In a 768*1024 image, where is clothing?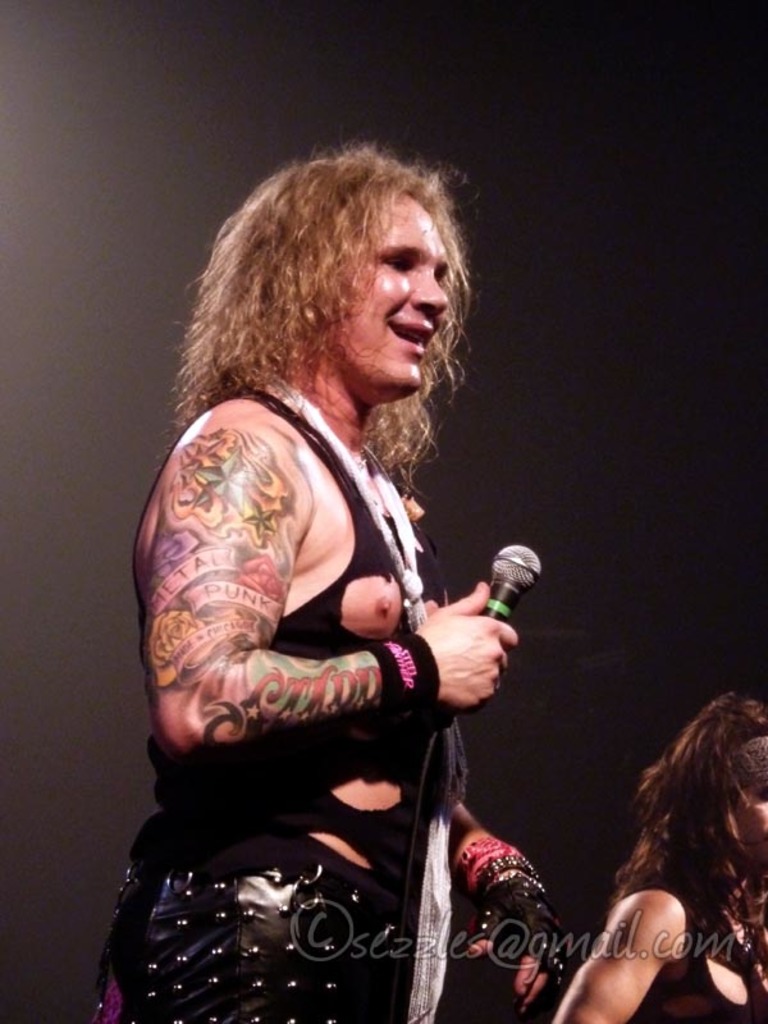
pyautogui.locateOnScreen(93, 381, 477, 1023).
